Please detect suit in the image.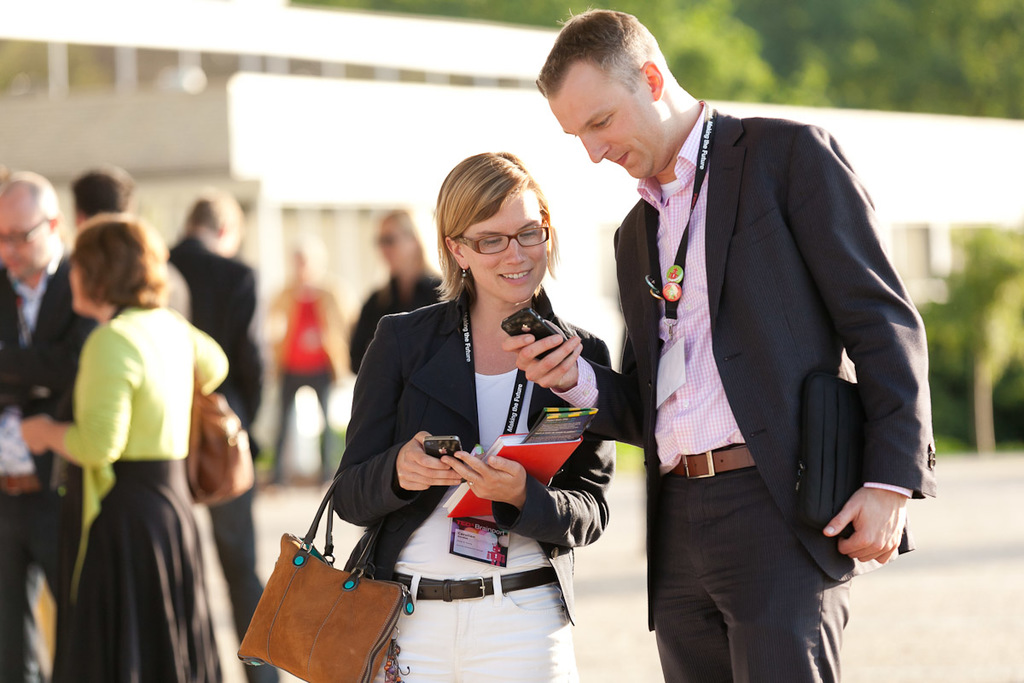
x1=164, y1=226, x2=264, y2=481.
